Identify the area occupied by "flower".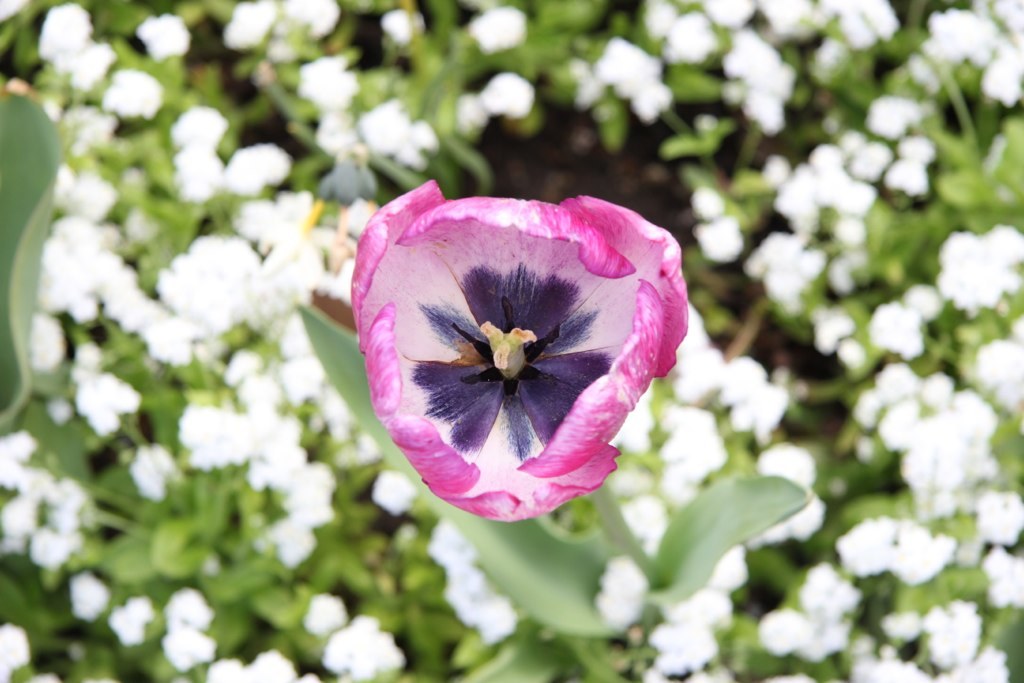
Area: 345/176/696/528.
